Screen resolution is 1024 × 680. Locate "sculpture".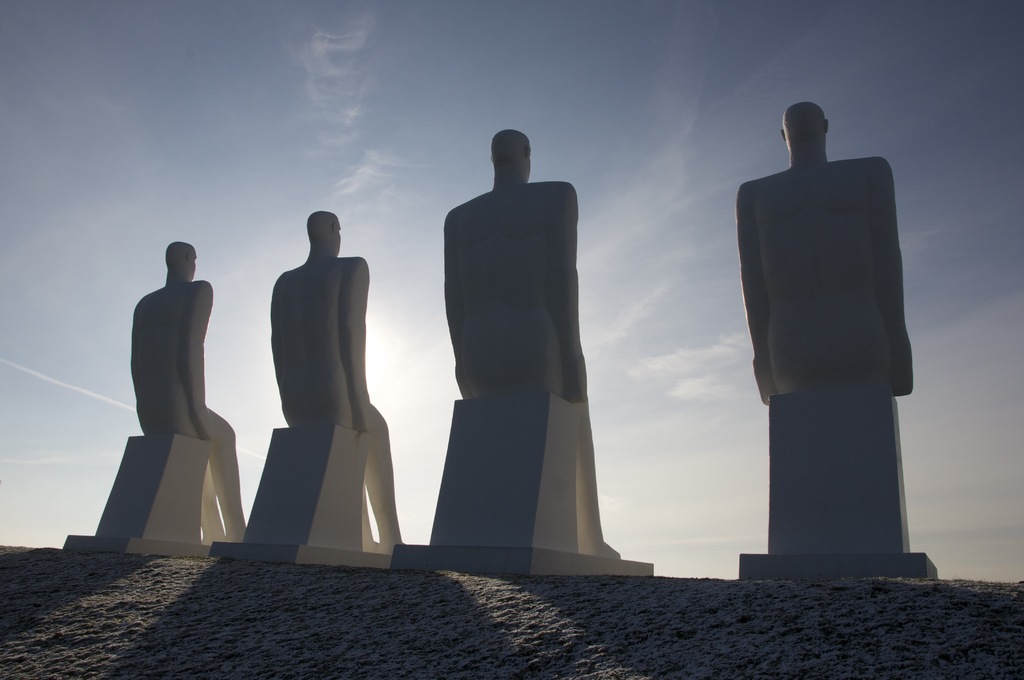
{"x1": 441, "y1": 131, "x2": 617, "y2": 560}.
